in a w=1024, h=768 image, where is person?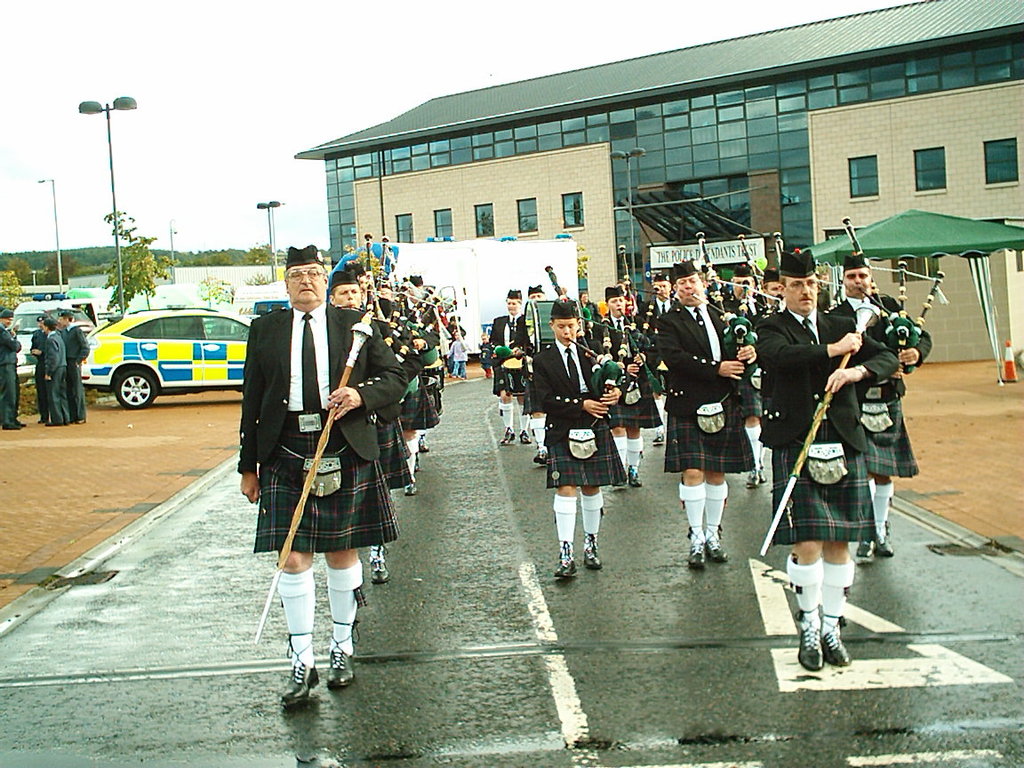
<bbox>53, 312, 88, 424</bbox>.
